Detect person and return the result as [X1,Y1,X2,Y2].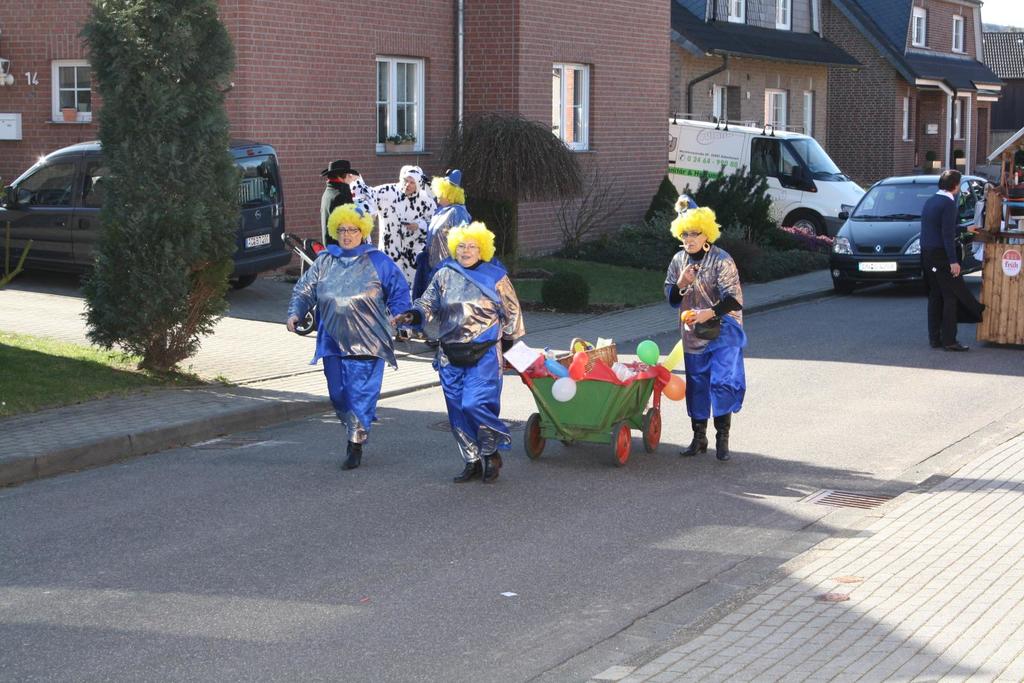
[420,170,472,246].
